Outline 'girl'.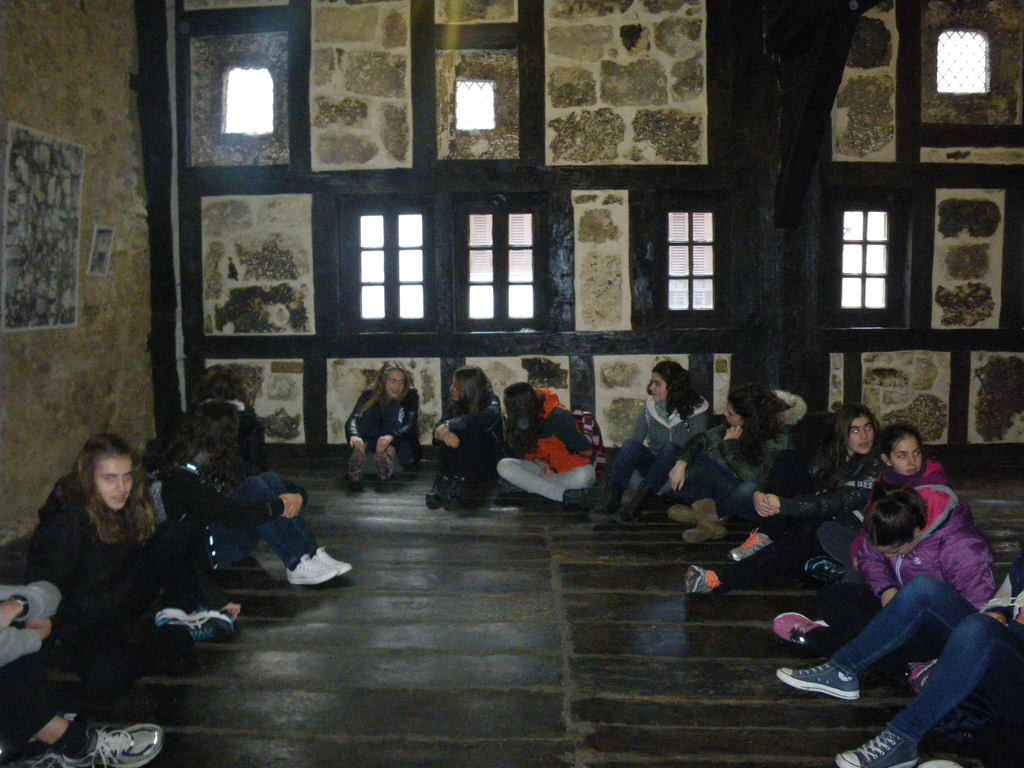
Outline: BBox(504, 376, 595, 509).
